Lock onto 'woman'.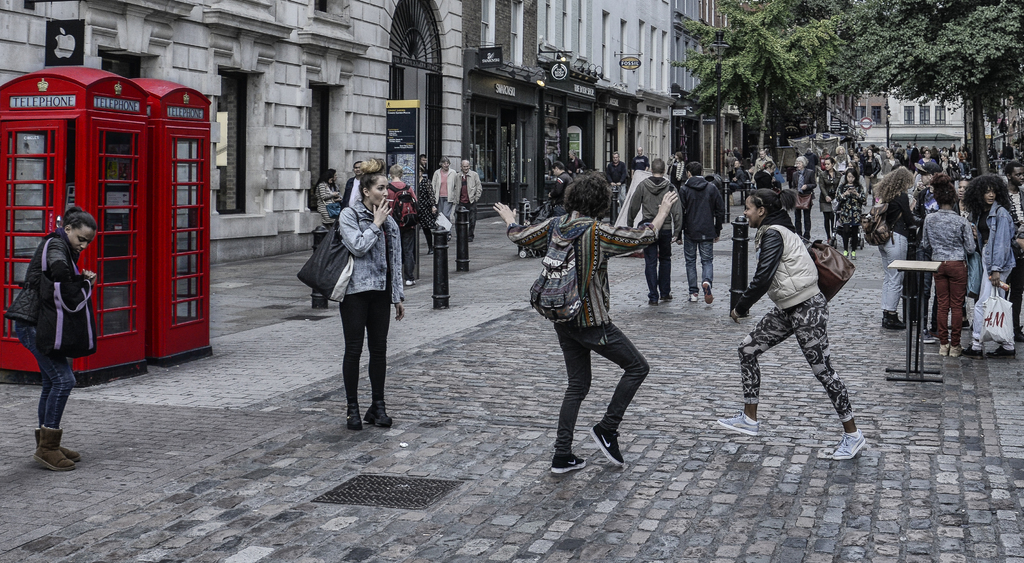
Locked: rect(920, 177, 989, 358).
